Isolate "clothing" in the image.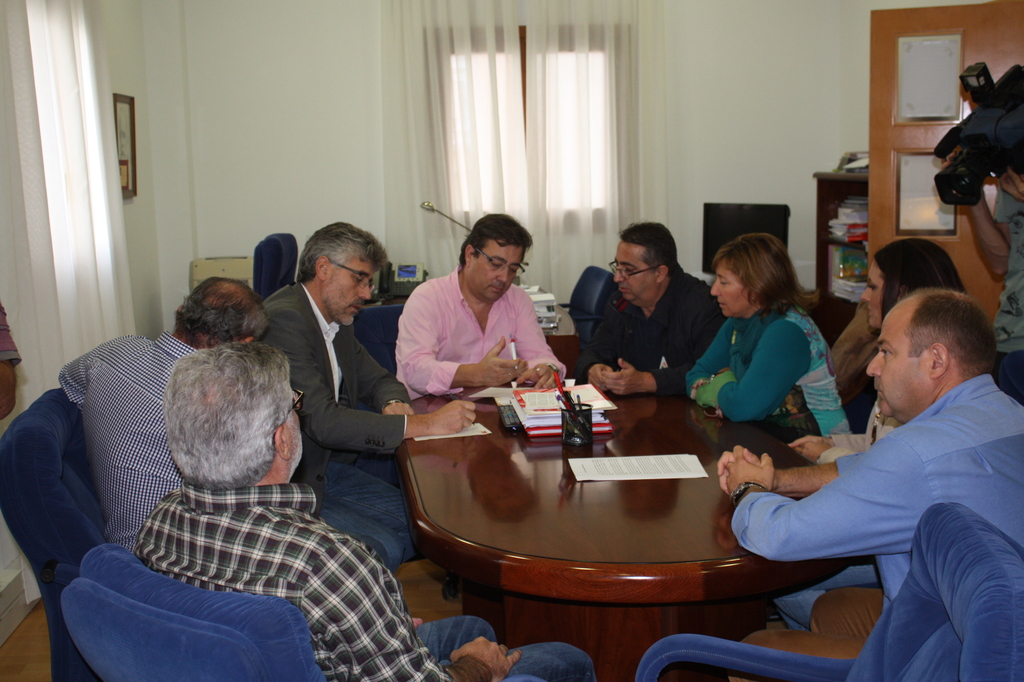
Isolated region: [left=237, top=275, right=453, bottom=484].
